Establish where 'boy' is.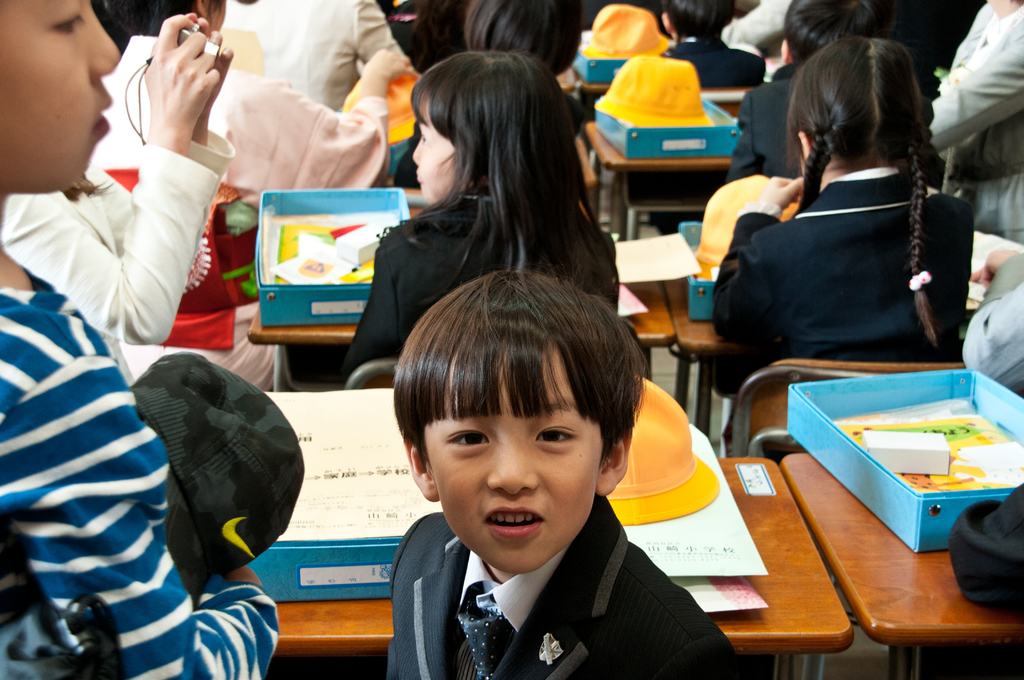
Established at [729, 0, 874, 181].
